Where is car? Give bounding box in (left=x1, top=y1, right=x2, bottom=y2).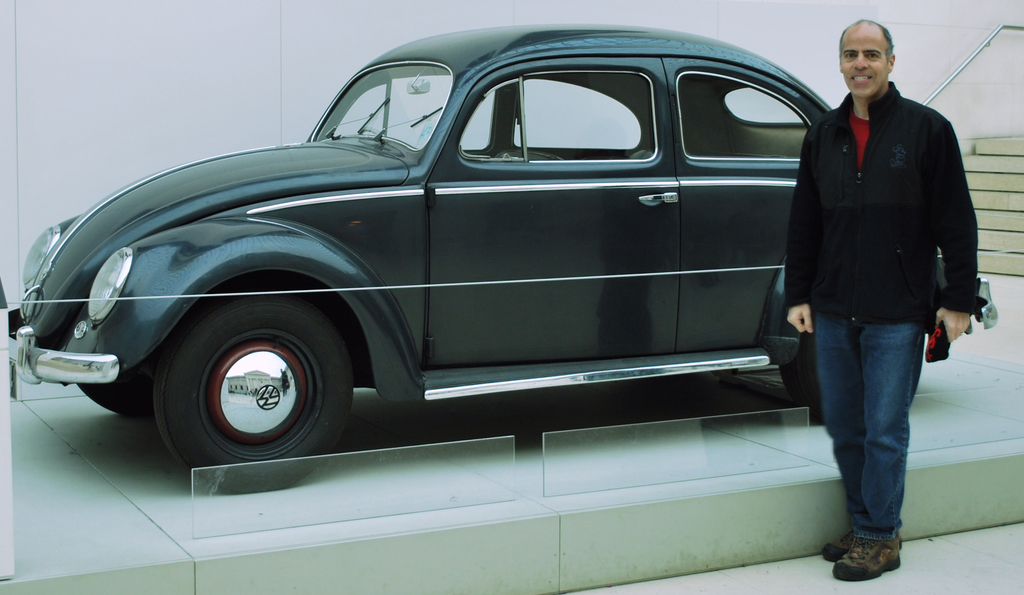
(left=0, top=27, right=910, bottom=493).
